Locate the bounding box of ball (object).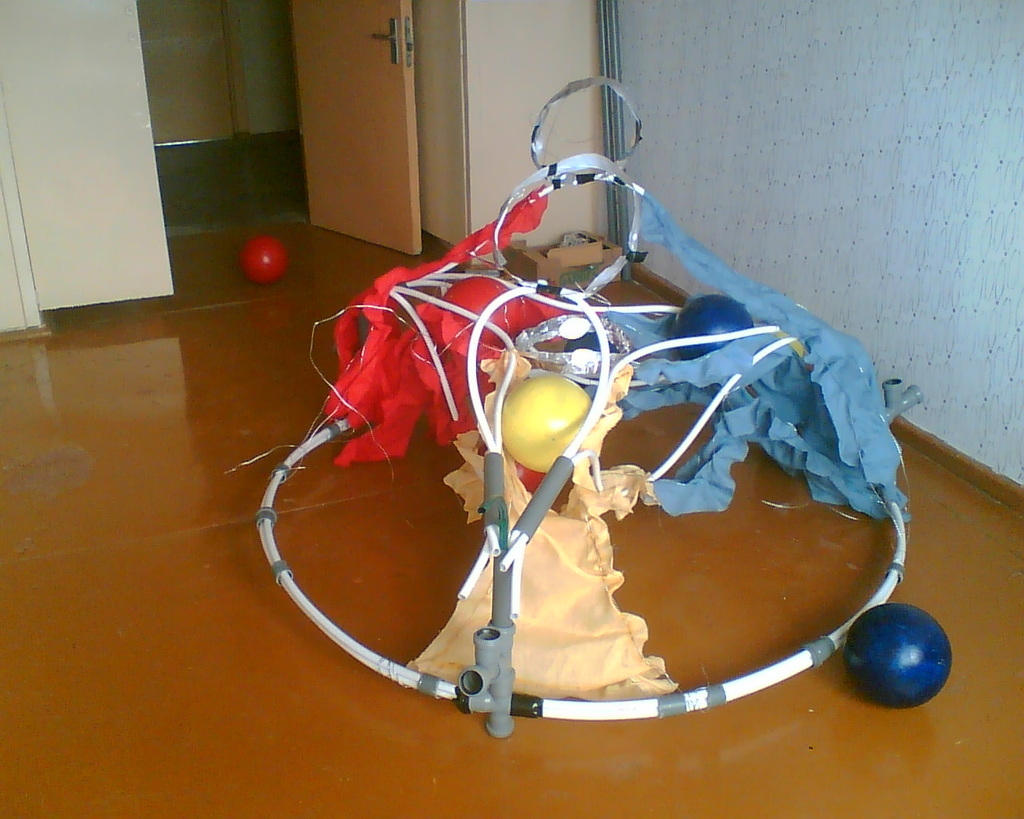
Bounding box: 442,278,519,340.
